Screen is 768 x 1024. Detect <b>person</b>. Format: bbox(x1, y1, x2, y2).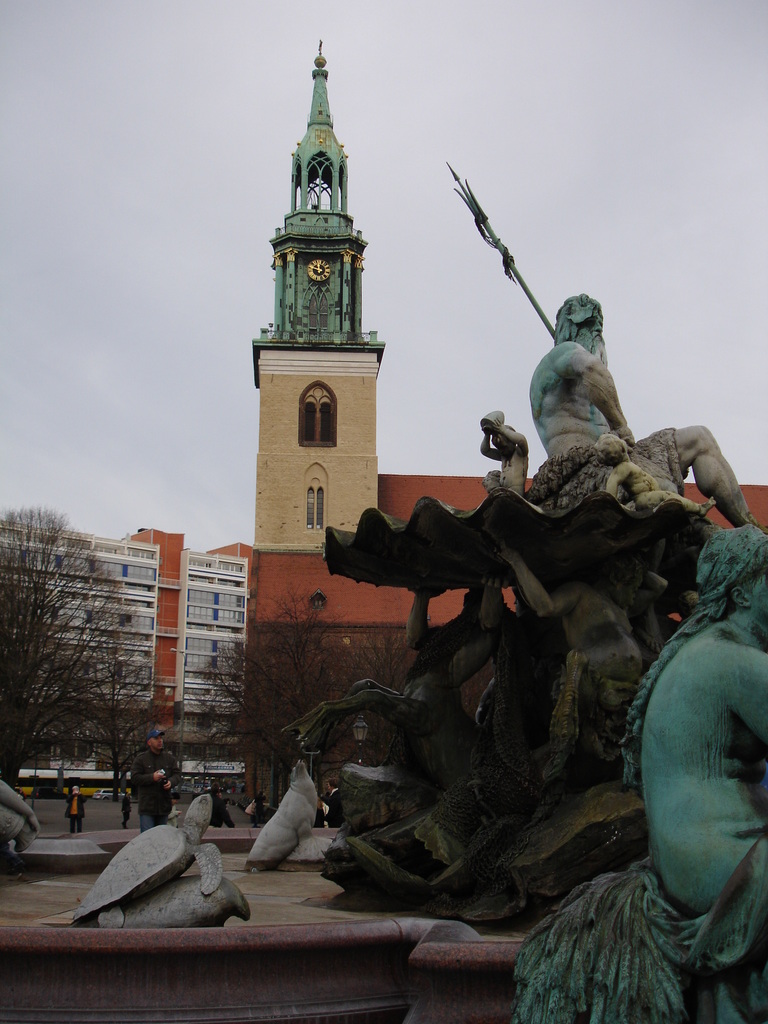
bbox(481, 410, 533, 496).
